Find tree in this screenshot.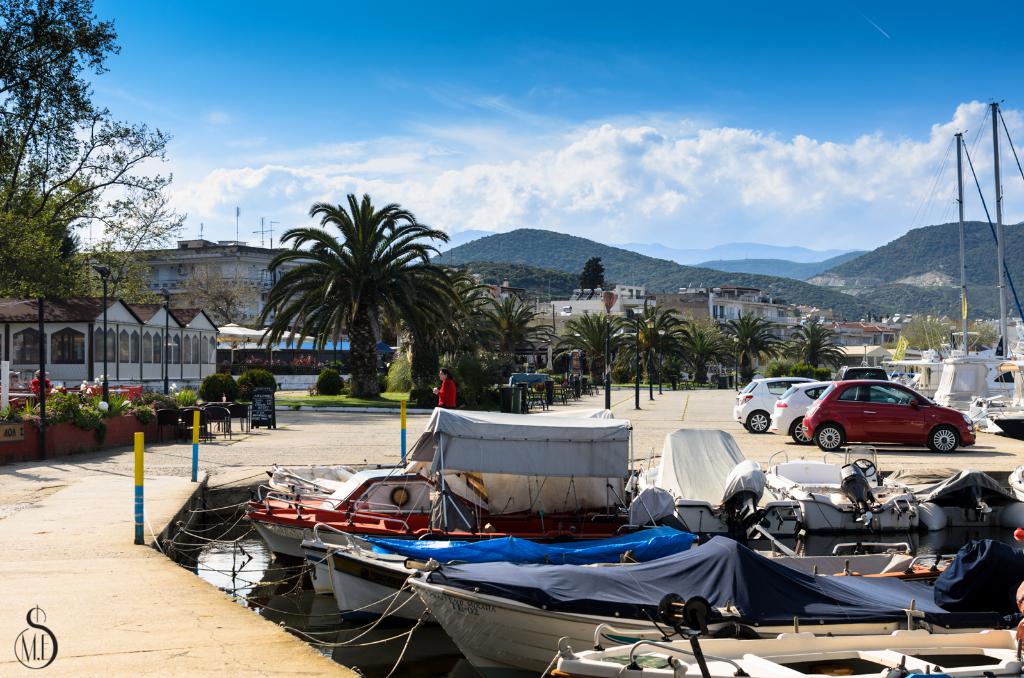
The bounding box for tree is pyautogui.locateOnScreen(257, 191, 465, 392).
